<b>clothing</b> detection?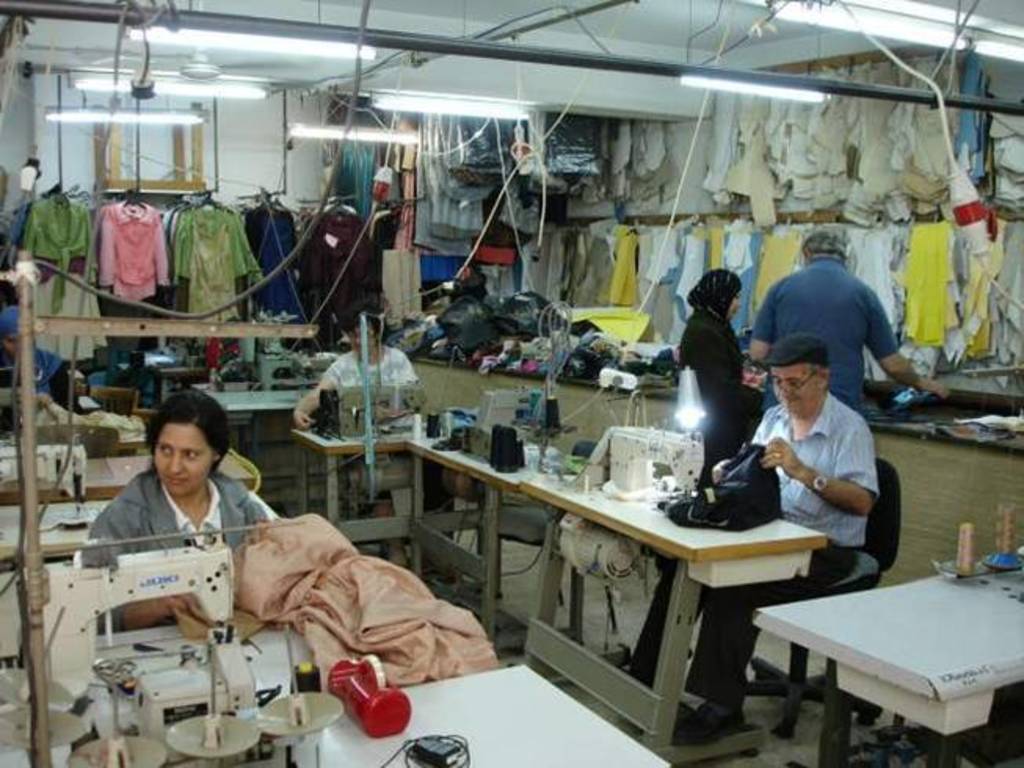
{"left": 852, "top": 235, "right": 908, "bottom": 332}
